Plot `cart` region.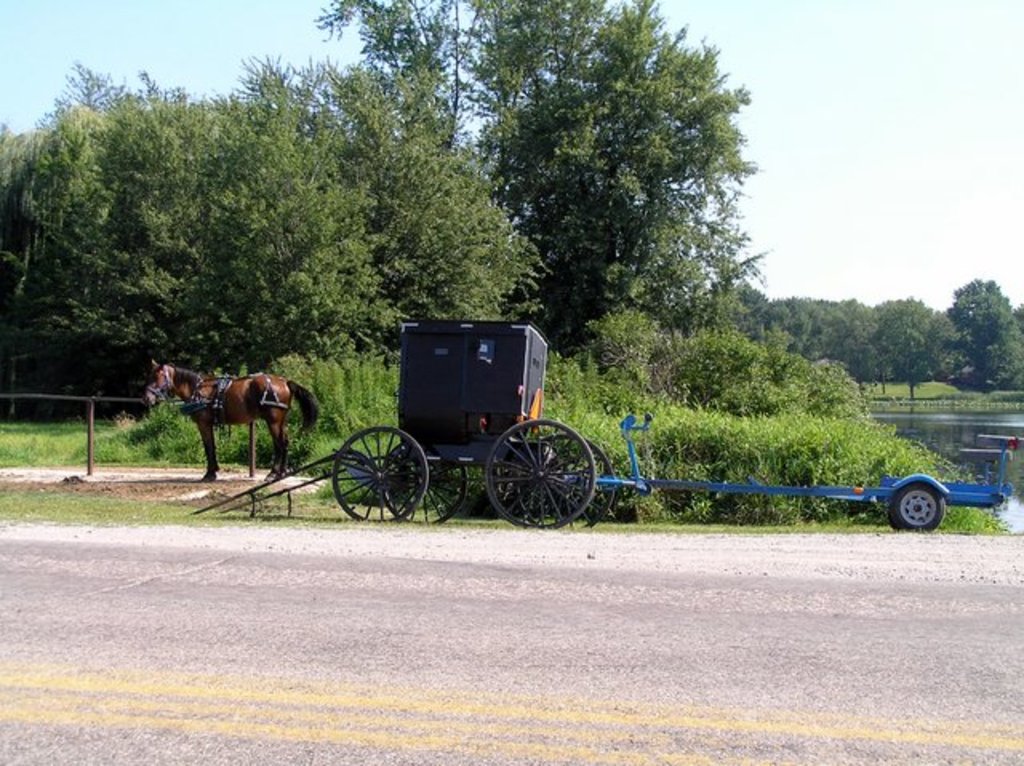
Plotted at <box>590,405,1022,537</box>.
